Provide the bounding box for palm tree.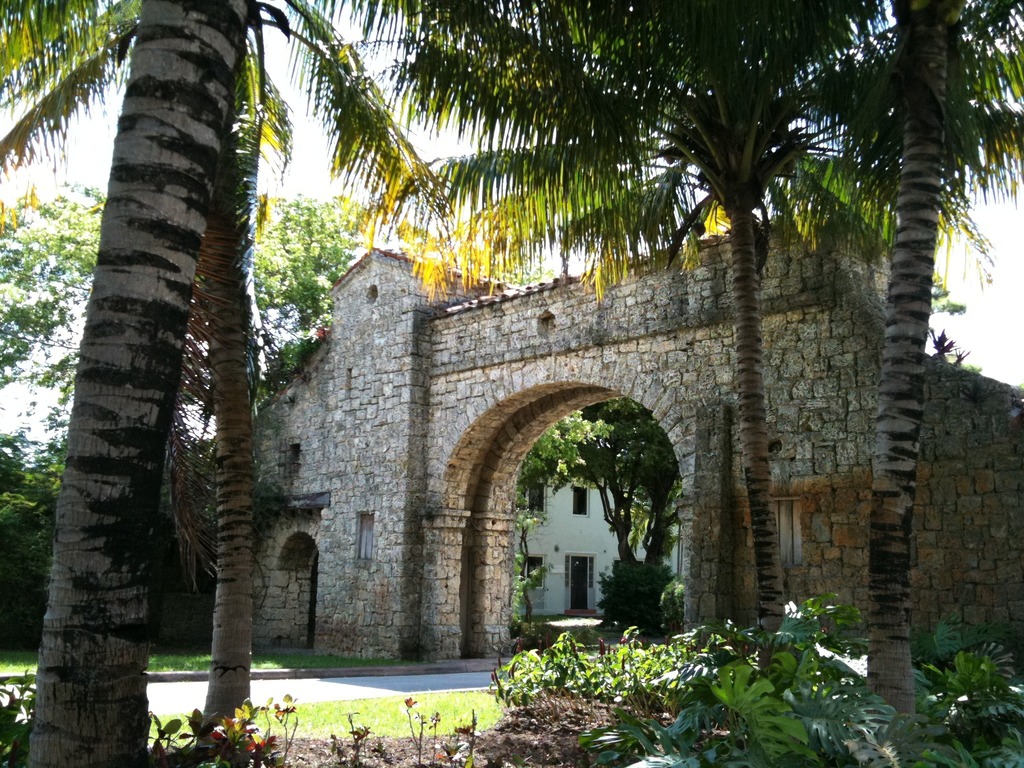
(x1=177, y1=6, x2=916, y2=748).
